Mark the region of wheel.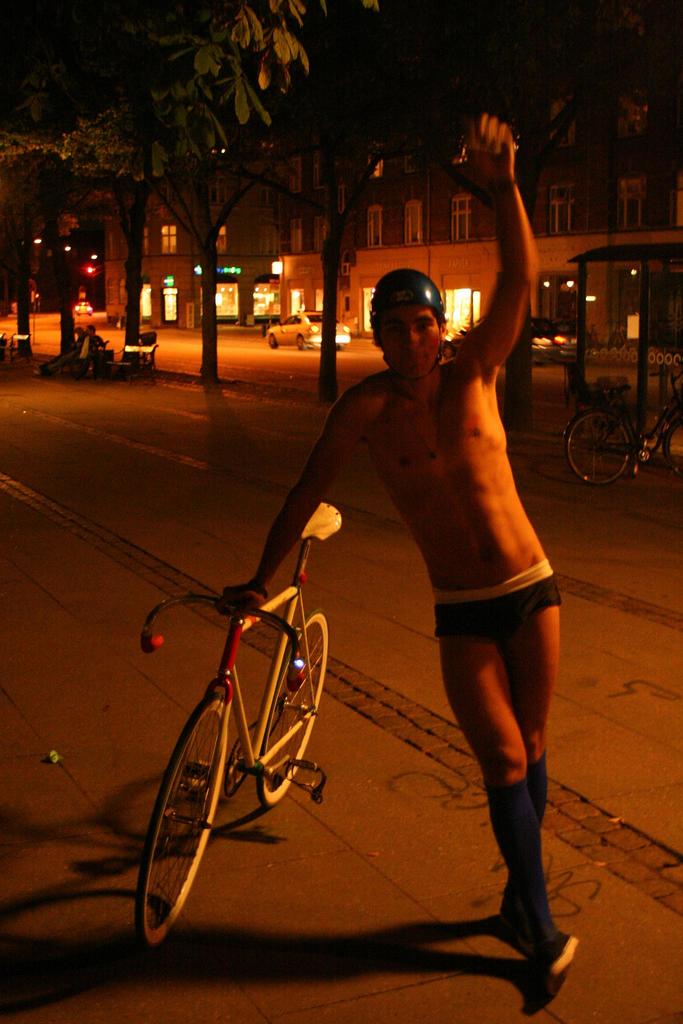
Region: bbox=[666, 419, 682, 483].
